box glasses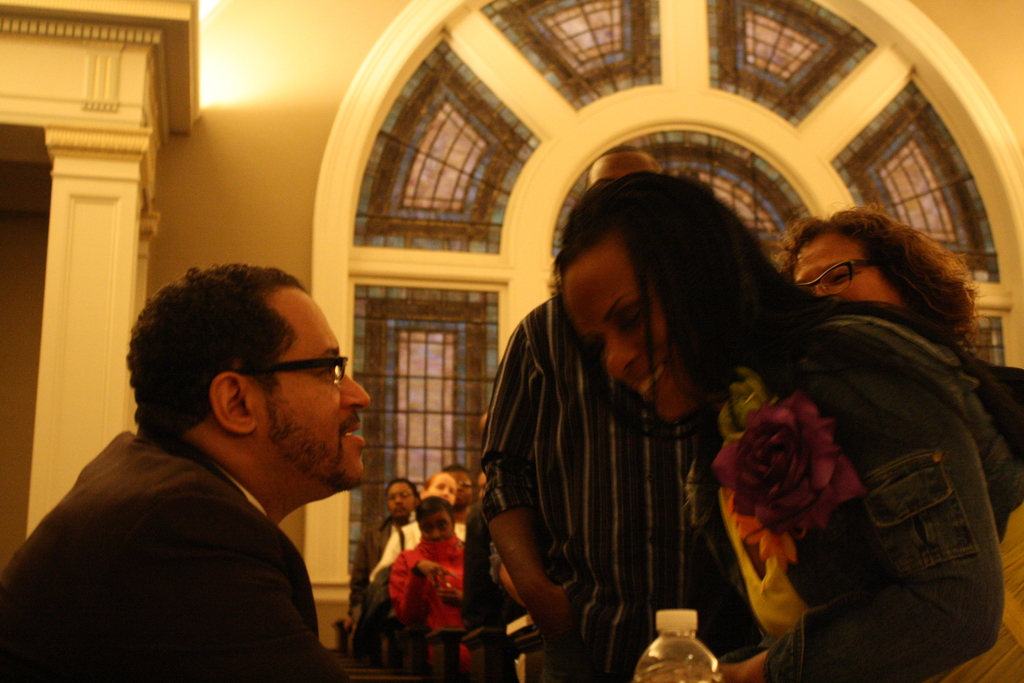
<bbox>795, 259, 872, 304</bbox>
